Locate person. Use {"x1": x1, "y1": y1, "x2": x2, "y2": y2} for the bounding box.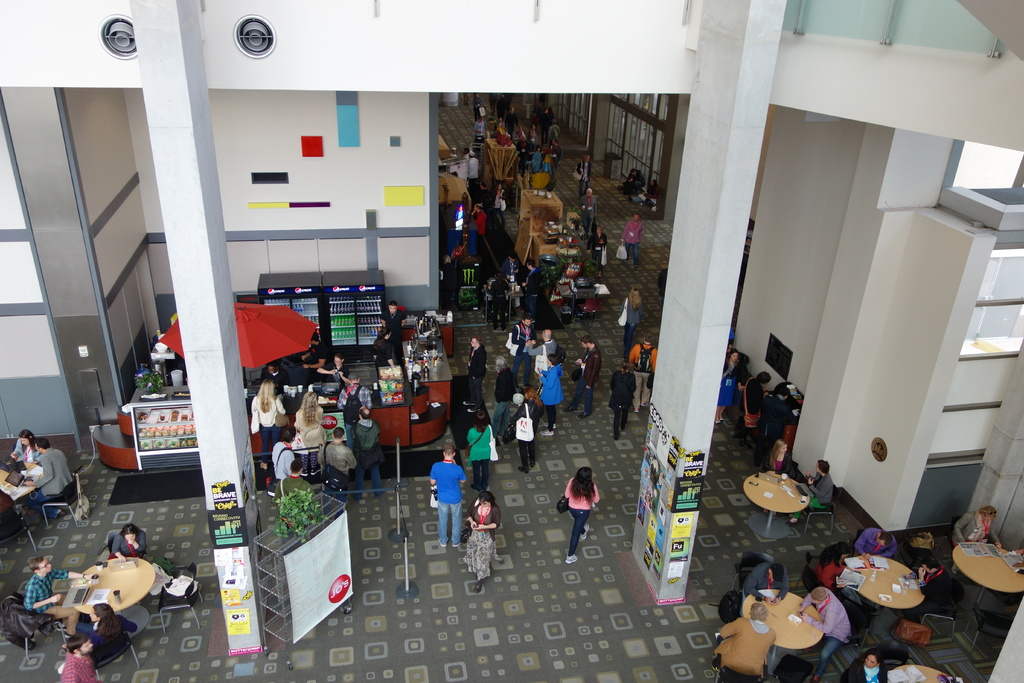
{"x1": 6, "y1": 428, "x2": 36, "y2": 477}.
